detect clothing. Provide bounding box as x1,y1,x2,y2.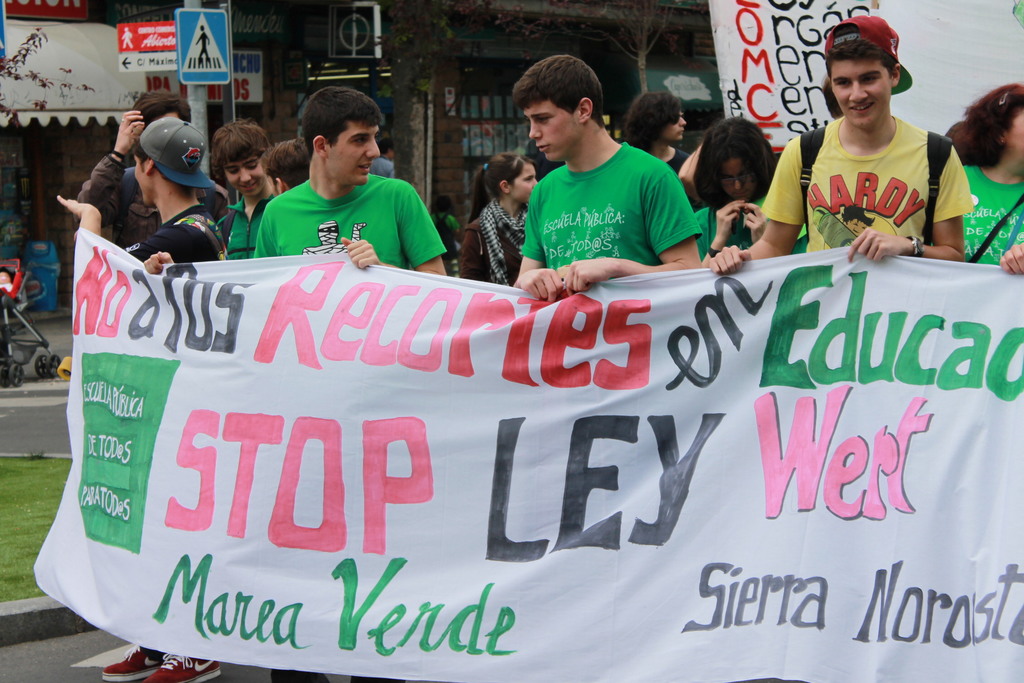
431,213,467,254.
